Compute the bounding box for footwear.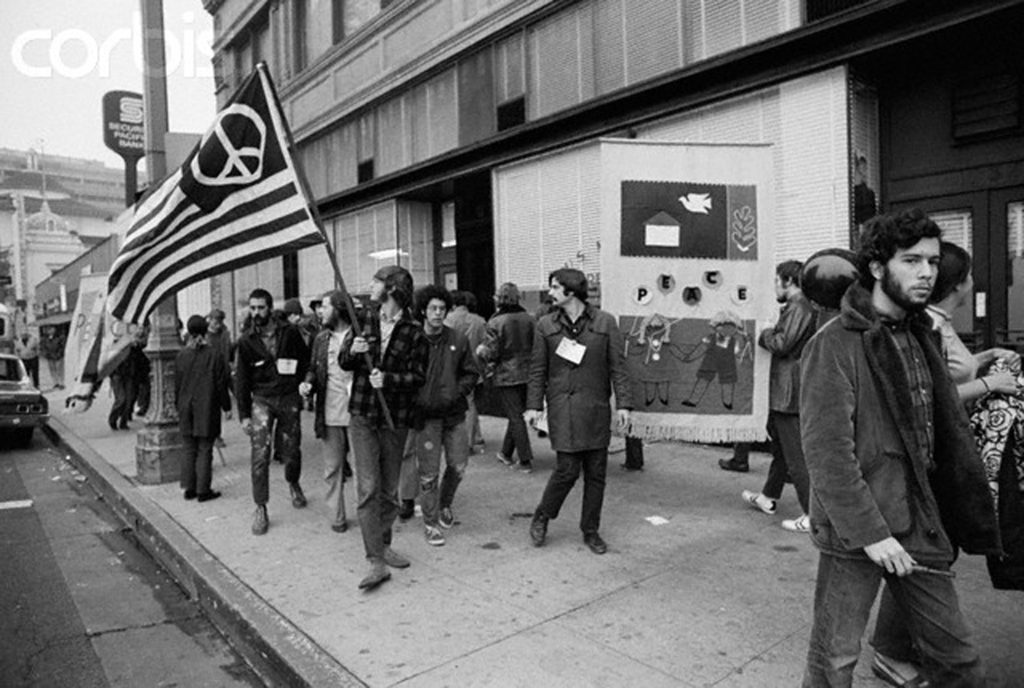
{"x1": 119, "y1": 422, "x2": 128, "y2": 429}.
